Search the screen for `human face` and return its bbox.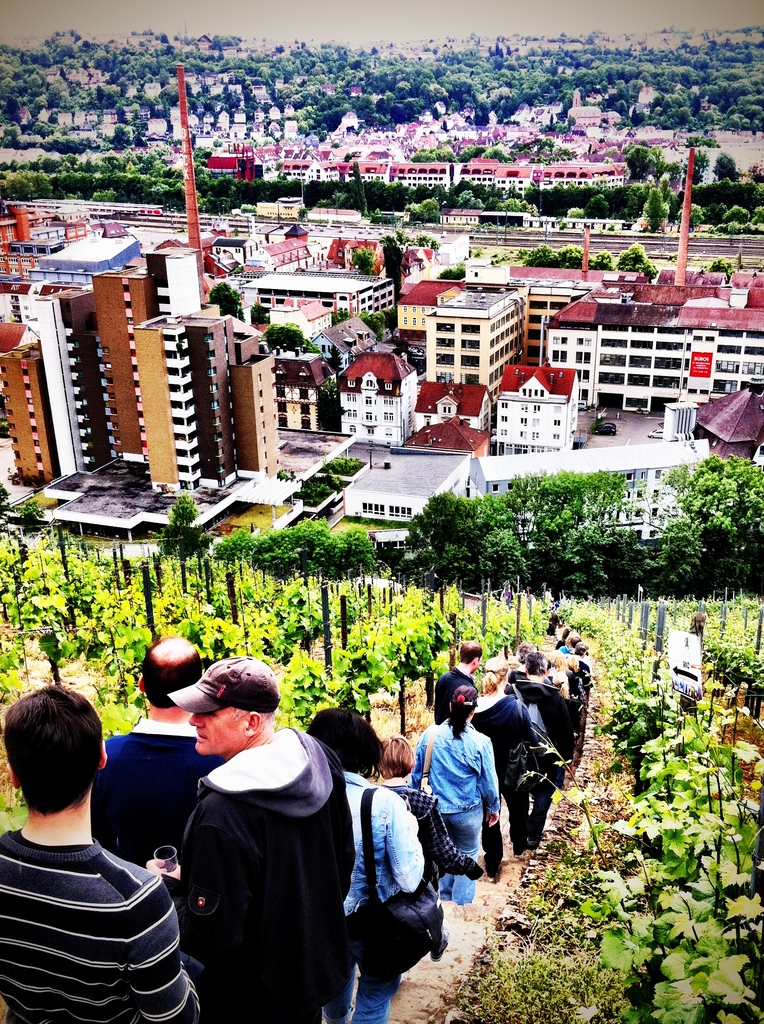
Found: [left=190, top=708, right=246, bottom=754].
